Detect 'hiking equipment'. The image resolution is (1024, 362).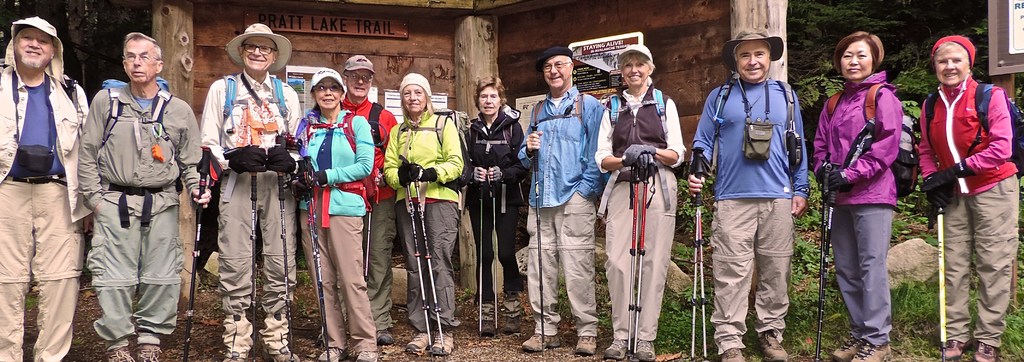
x1=689, y1=144, x2=707, y2=358.
